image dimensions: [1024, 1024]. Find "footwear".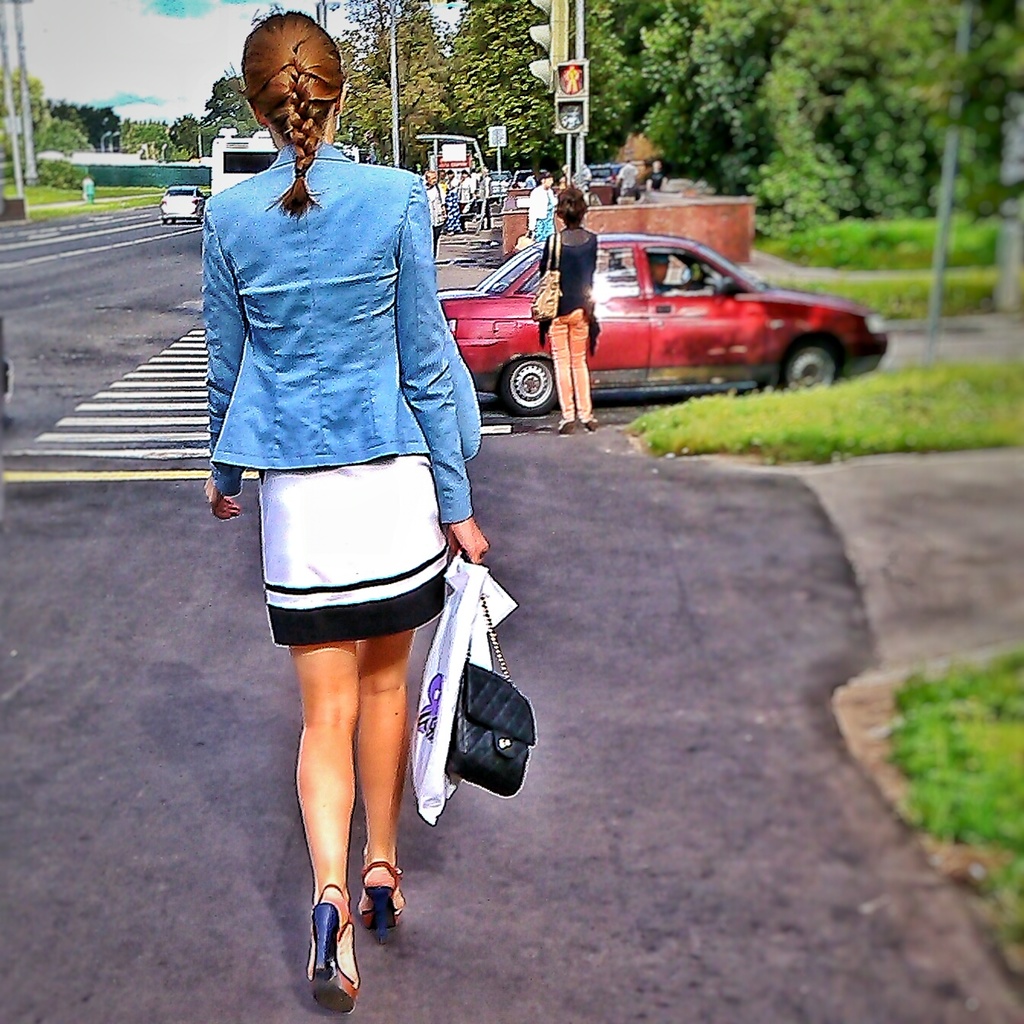
l=562, t=420, r=575, b=434.
